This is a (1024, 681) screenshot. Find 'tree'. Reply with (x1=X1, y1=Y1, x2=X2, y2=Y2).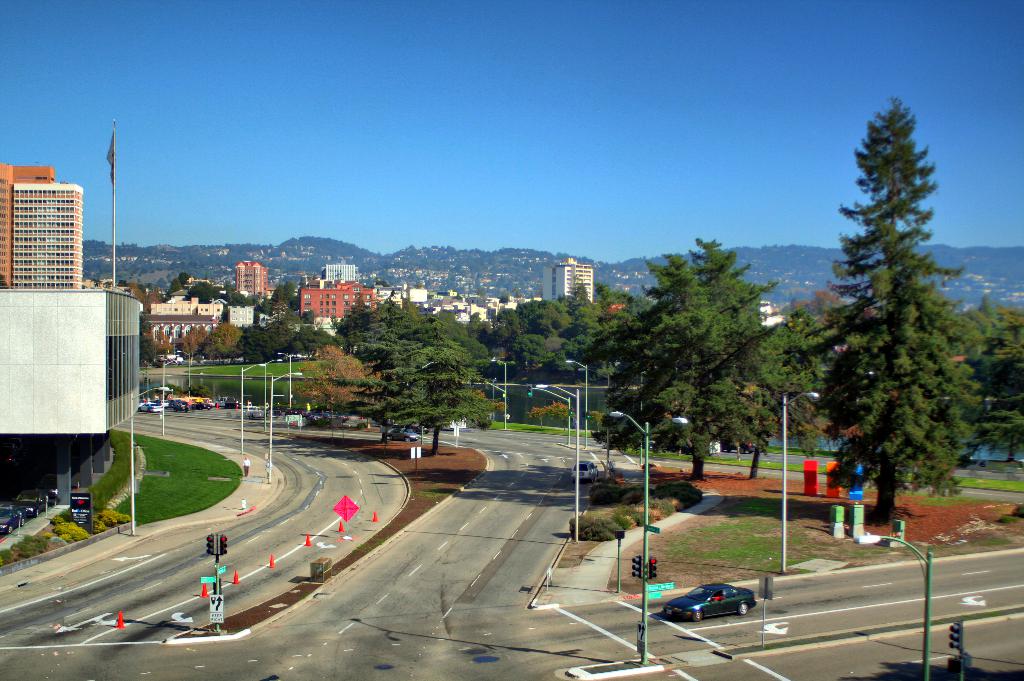
(x1=300, y1=309, x2=316, y2=324).
